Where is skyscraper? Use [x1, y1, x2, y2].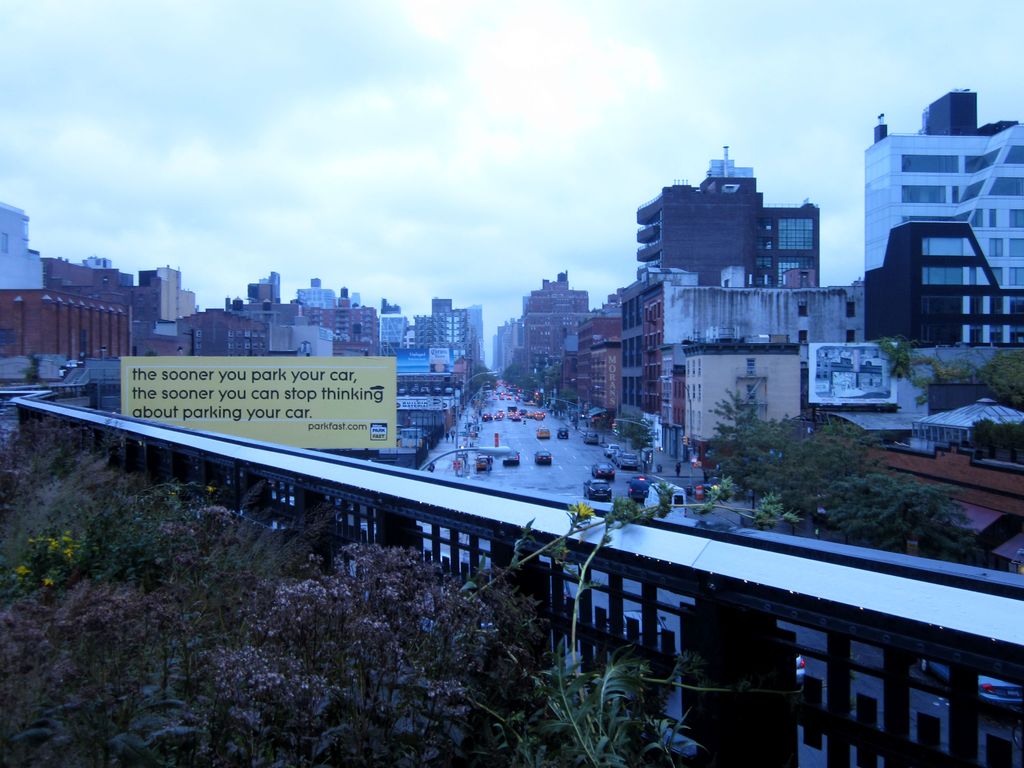
[516, 266, 597, 394].
